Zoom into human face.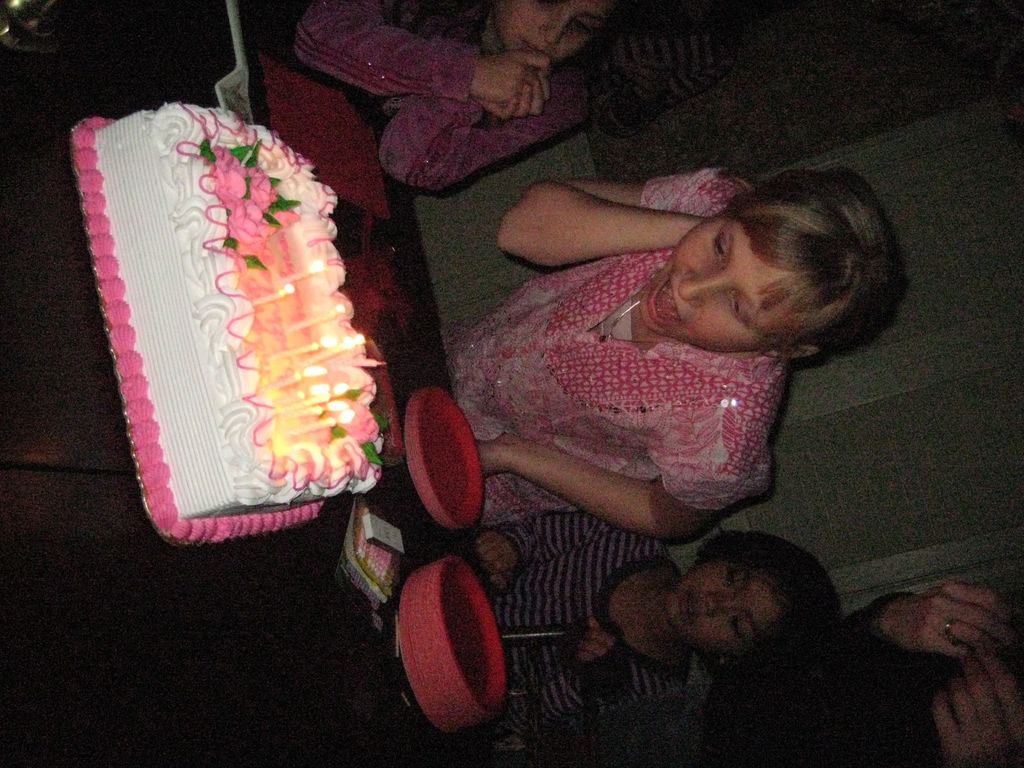
Zoom target: (left=498, top=0, right=605, bottom=65).
